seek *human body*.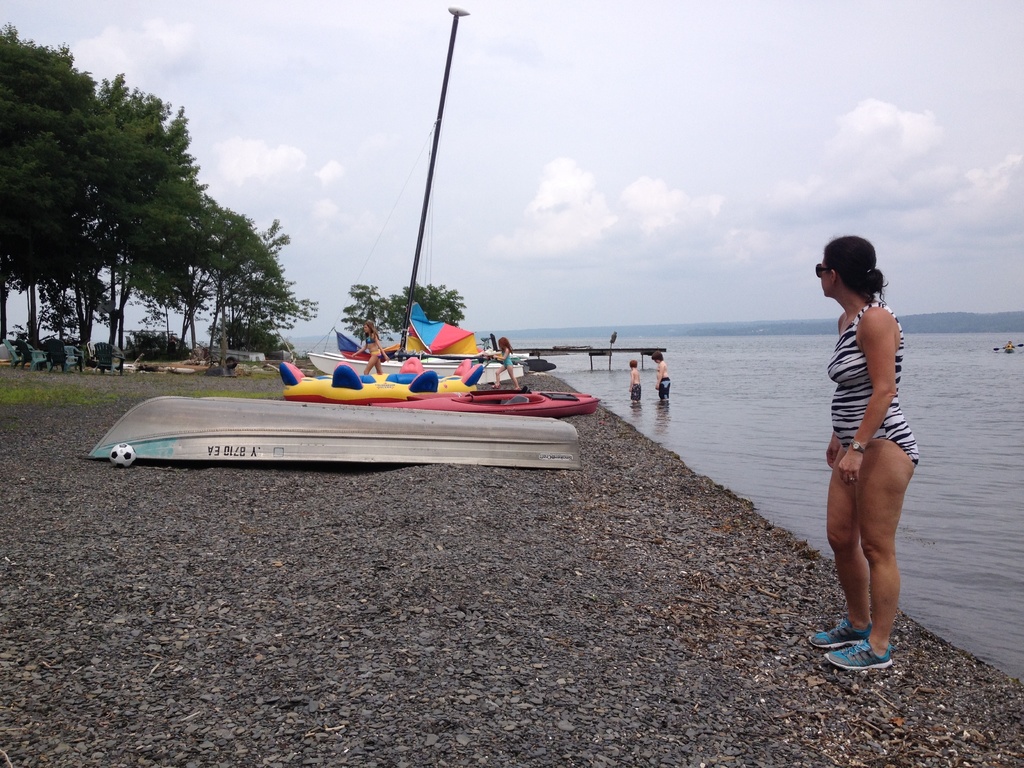
detection(493, 348, 527, 392).
